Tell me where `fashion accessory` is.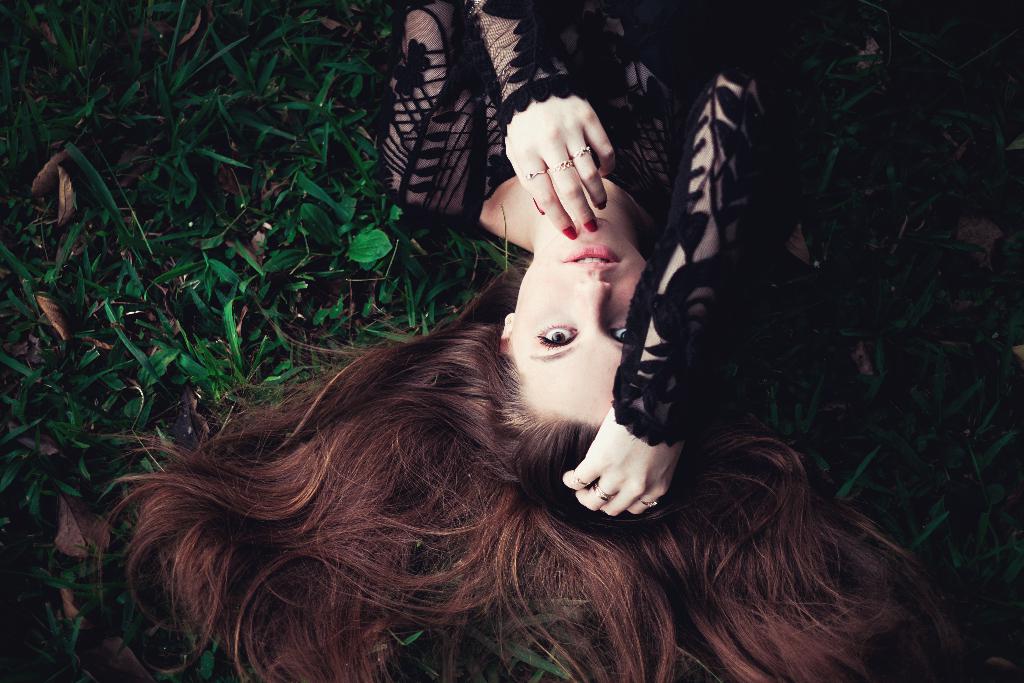
`fashion accessory` is at rect(591, 485, 613, 504).
